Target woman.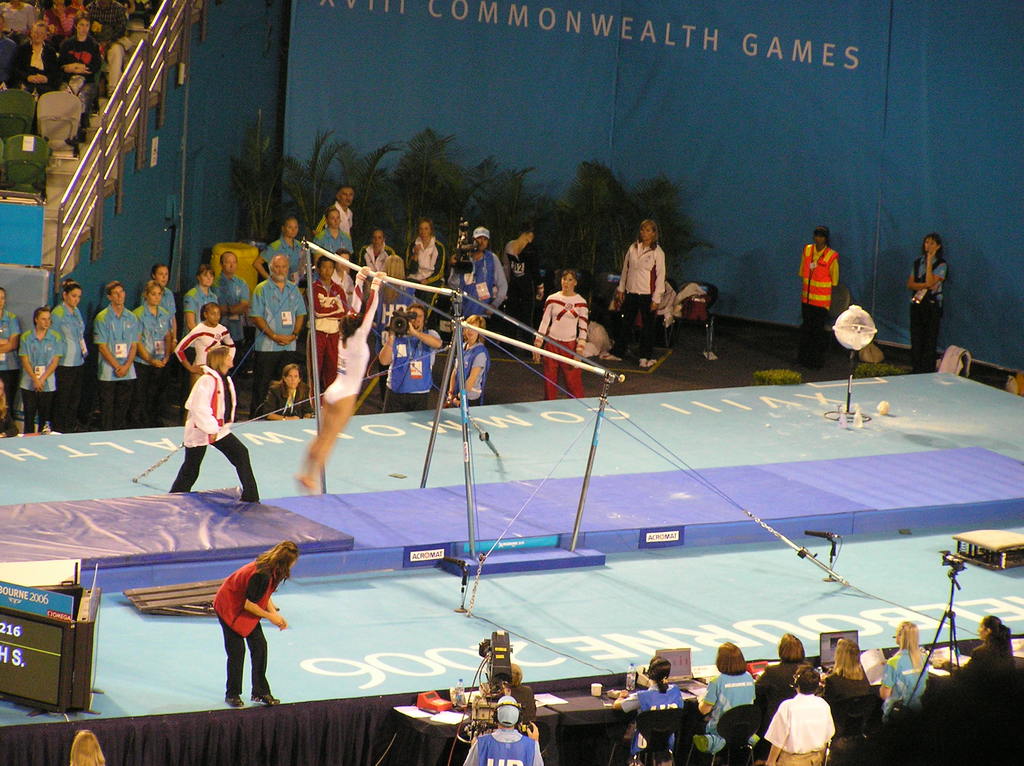
Target region: <bbox>282, 255, 381, 493</bbox>.
